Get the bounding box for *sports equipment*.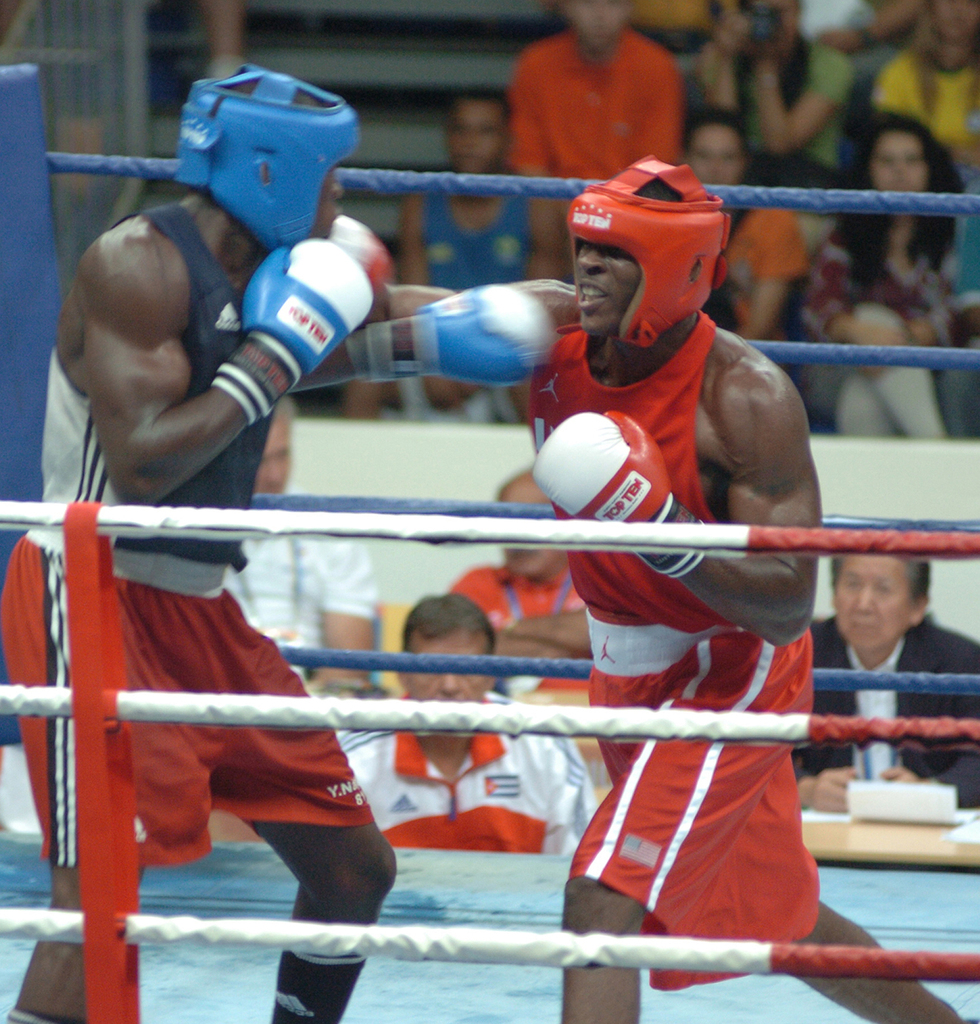
x1=551 y1=152 x2=746 y2=356.
